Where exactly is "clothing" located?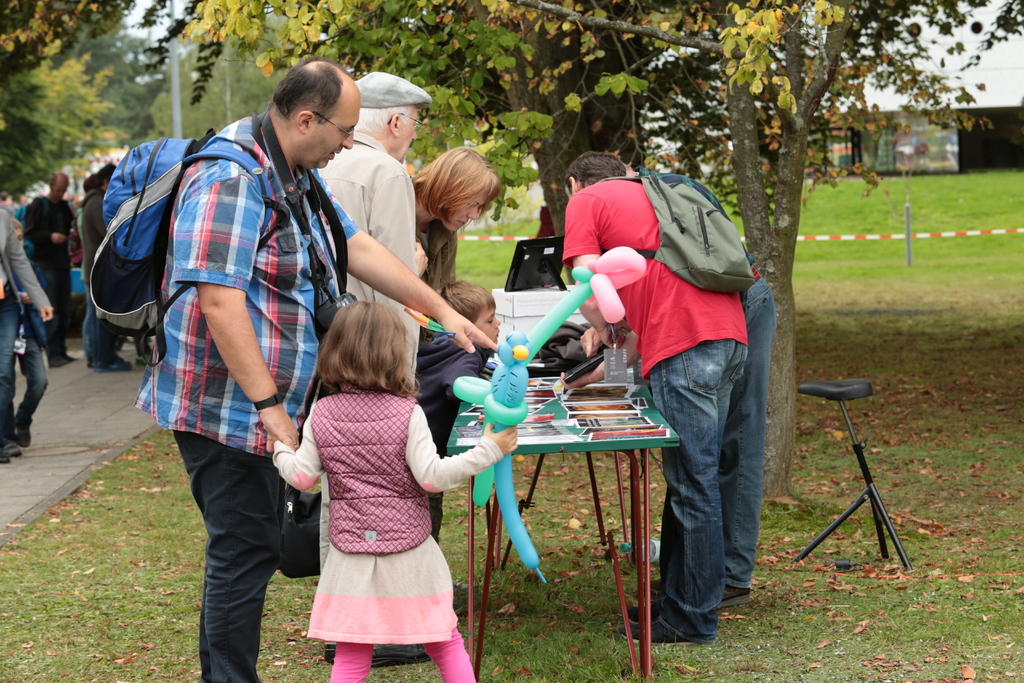
Its bounding box is Rect(252, 365, 483, 682).
